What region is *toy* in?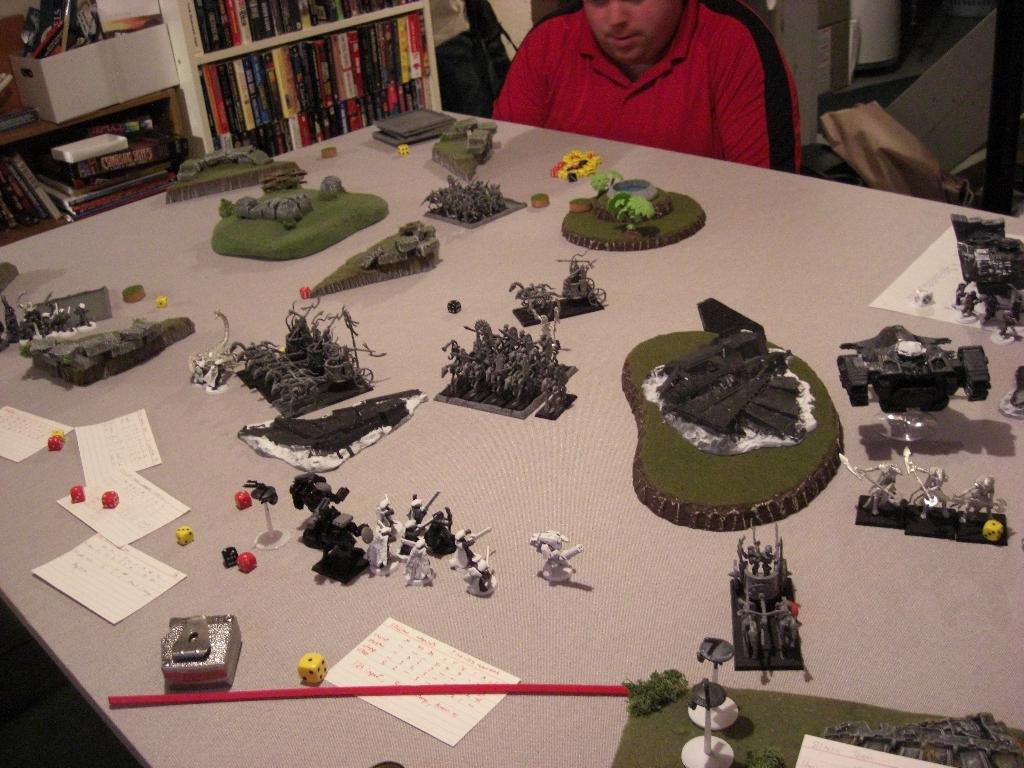
region(222, 548, 238, 568).
